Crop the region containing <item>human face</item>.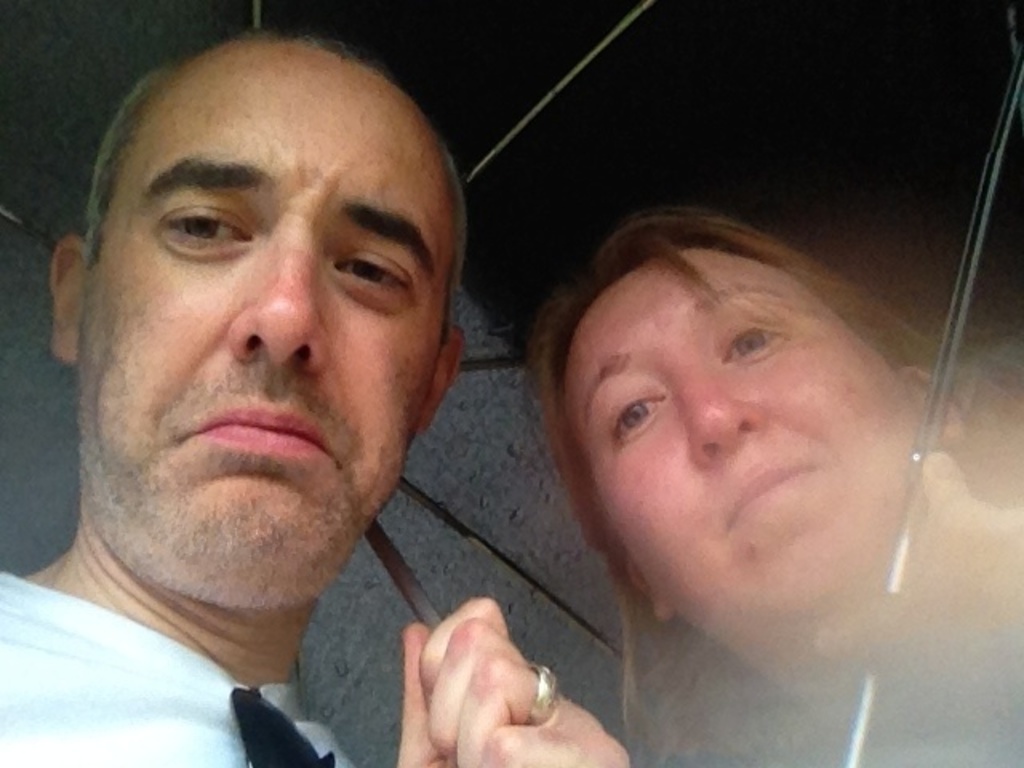
Crop region: box(82, 45, 448, 600).
